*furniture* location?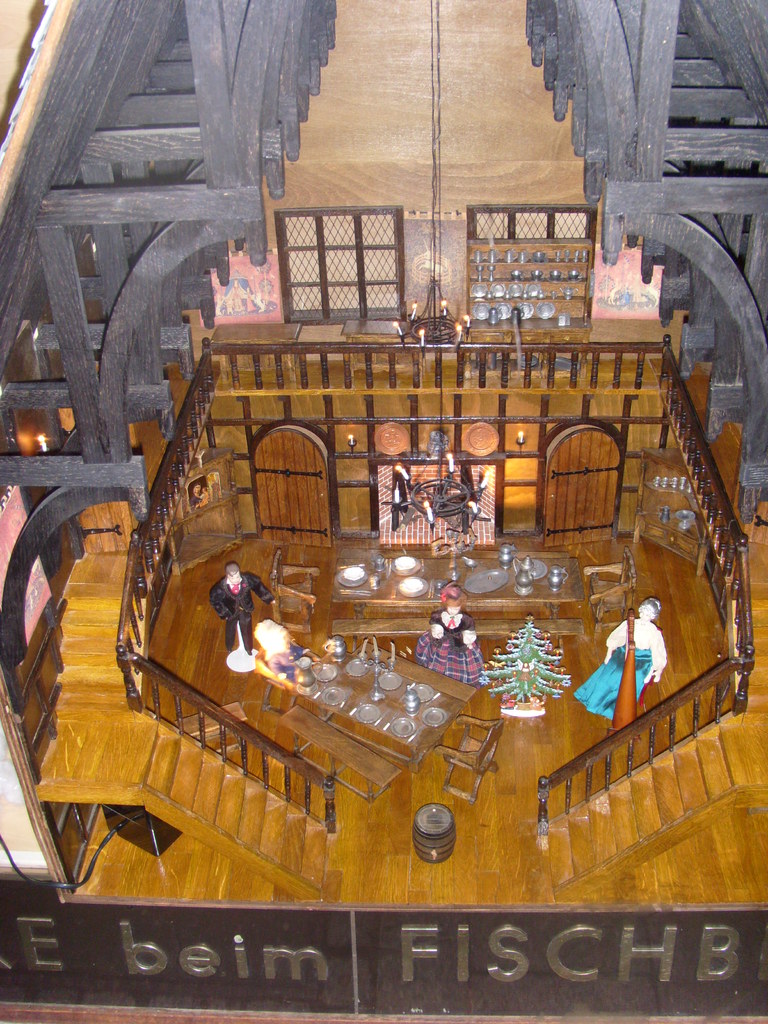
[278, 696, 406, 804]
